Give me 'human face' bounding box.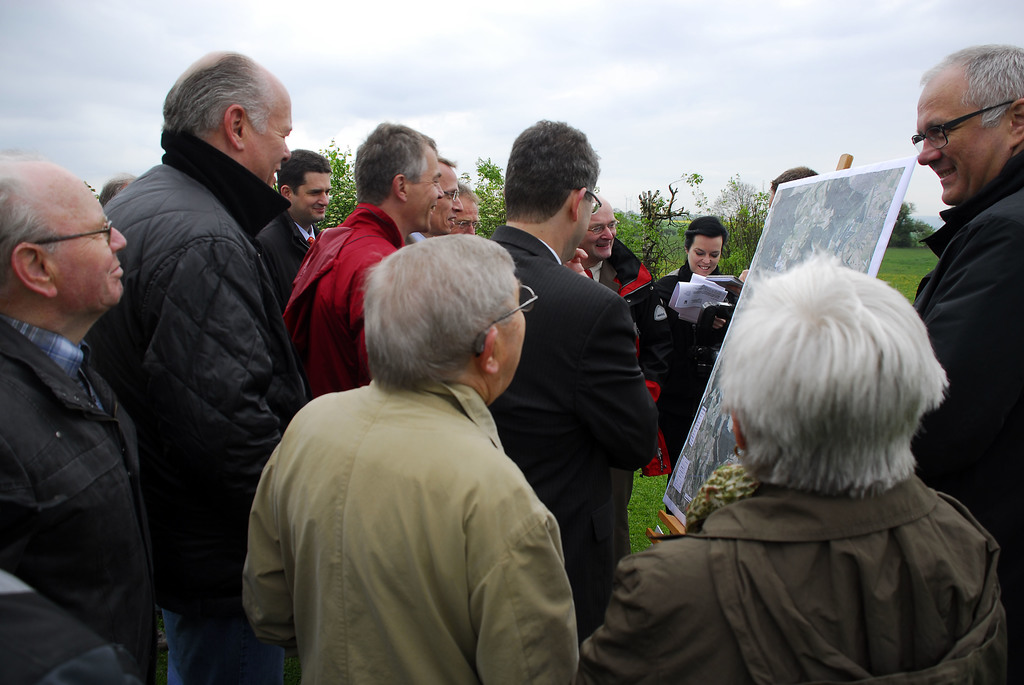
{"x1": 241, "y1": 84, "x2": 289, "y2": 186}.
